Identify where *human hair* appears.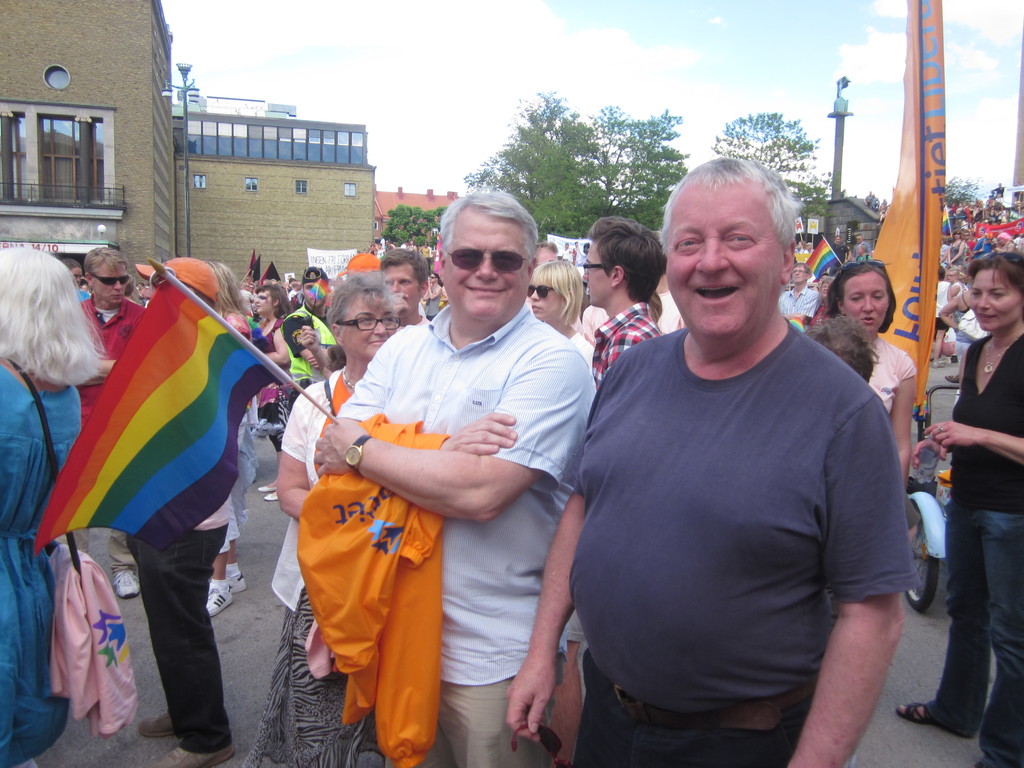
Appears at {"left": 858, "top": 243, "right": 866, "bottom": 250}.
